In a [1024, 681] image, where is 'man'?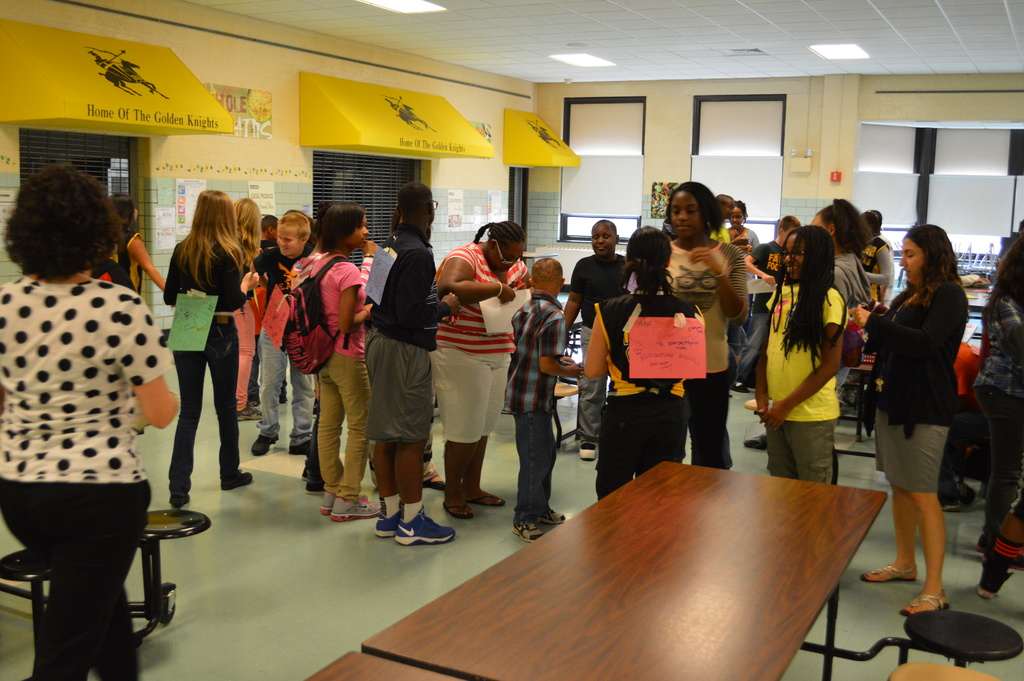
x1=236 y1=202 x2=327 y2=459.
